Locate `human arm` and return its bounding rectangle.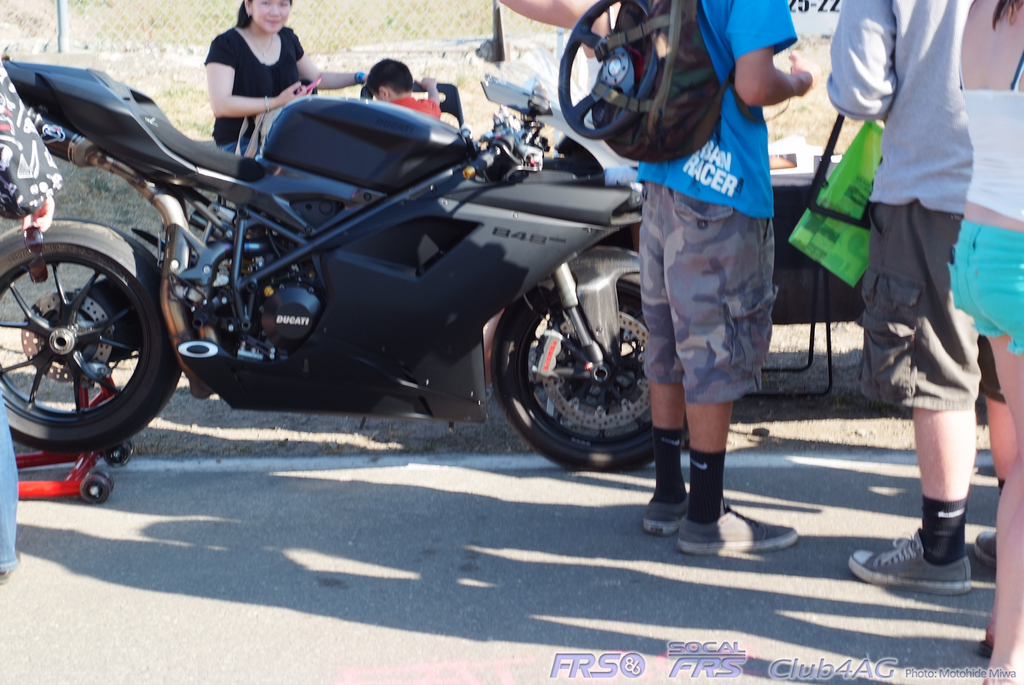
[724, 0, 819, 109].
